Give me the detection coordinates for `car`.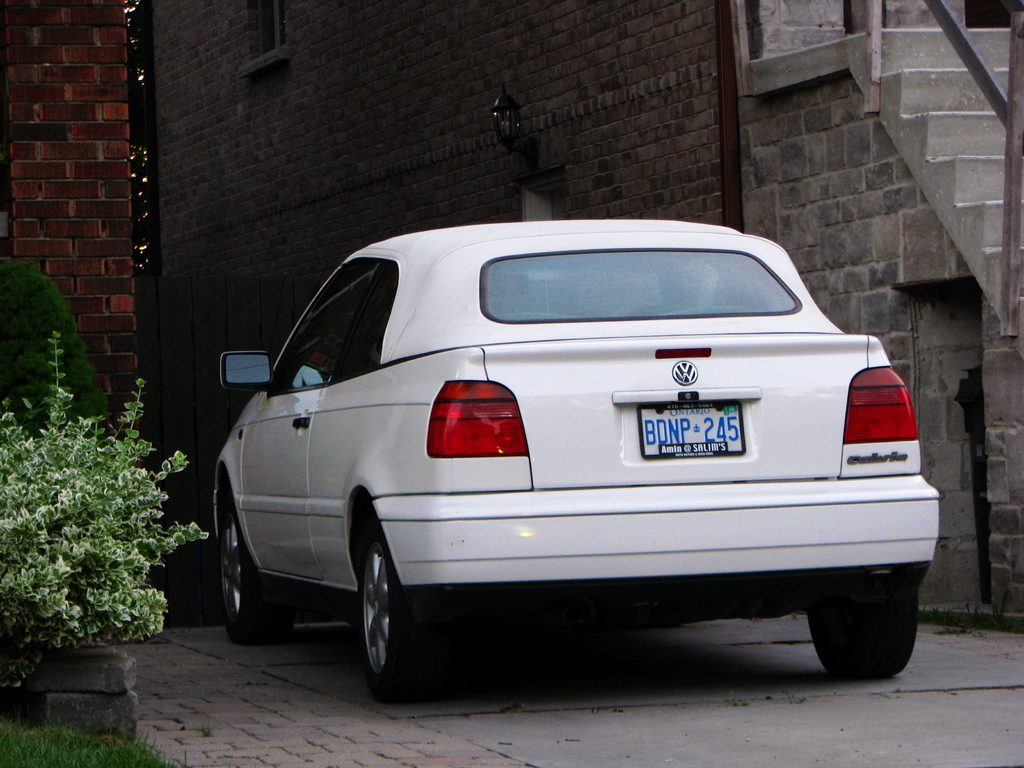
[212,212,941,696].
